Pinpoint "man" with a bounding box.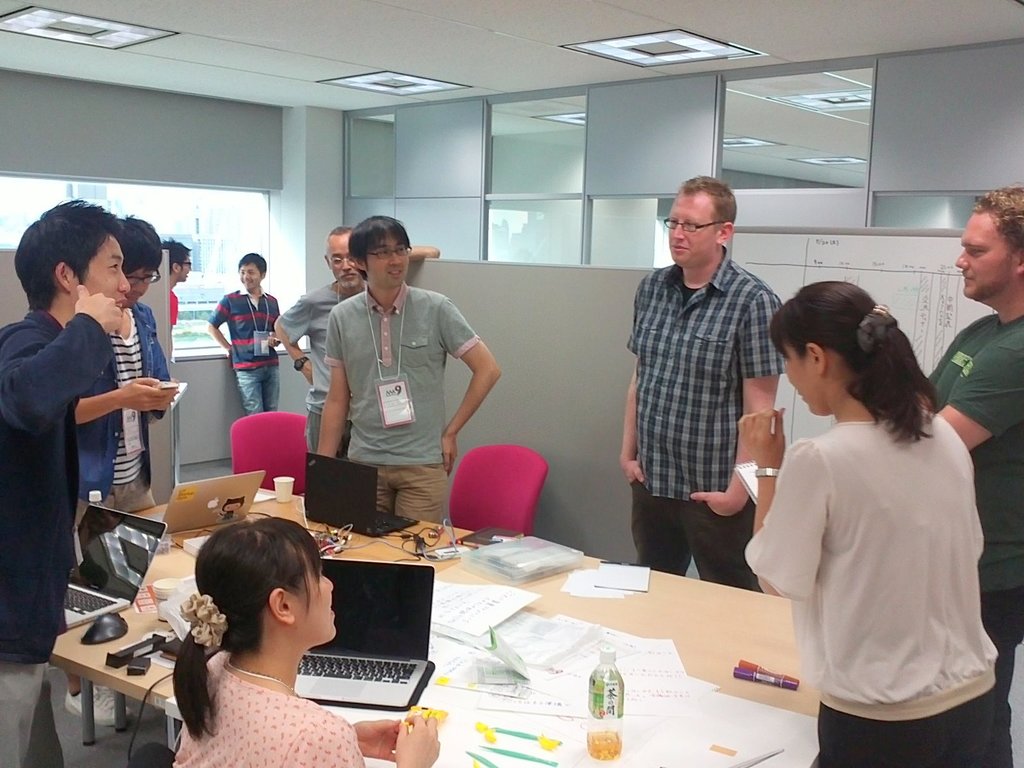
bbox=(203, 253, 284, 417).
